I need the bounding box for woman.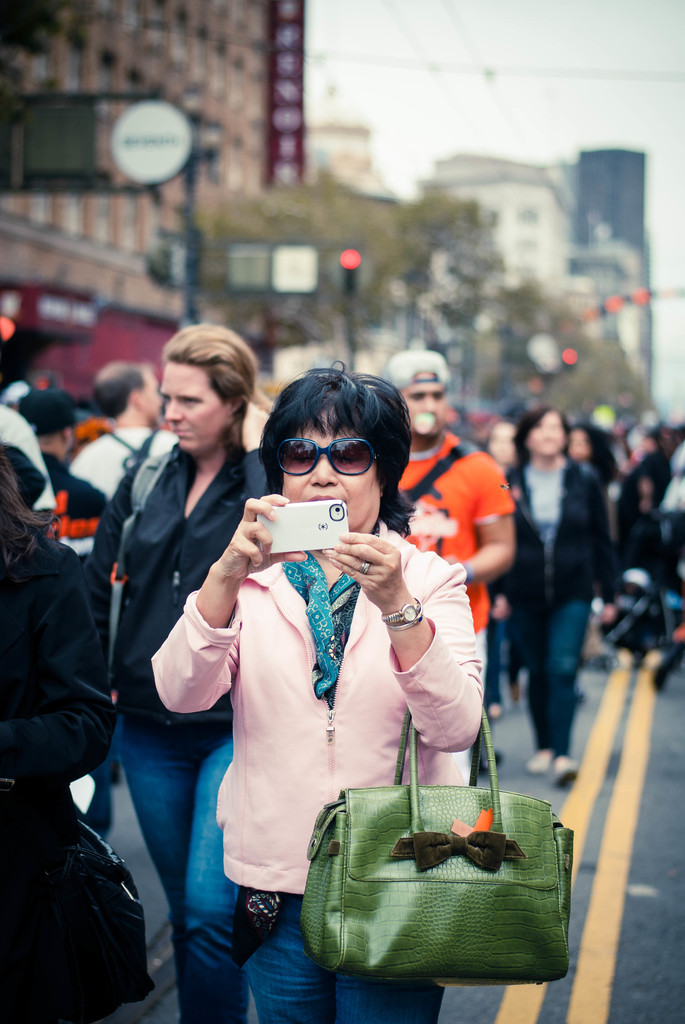
Here it is: pyautogui.locateOnScreen(500, 400, 614, 781).
